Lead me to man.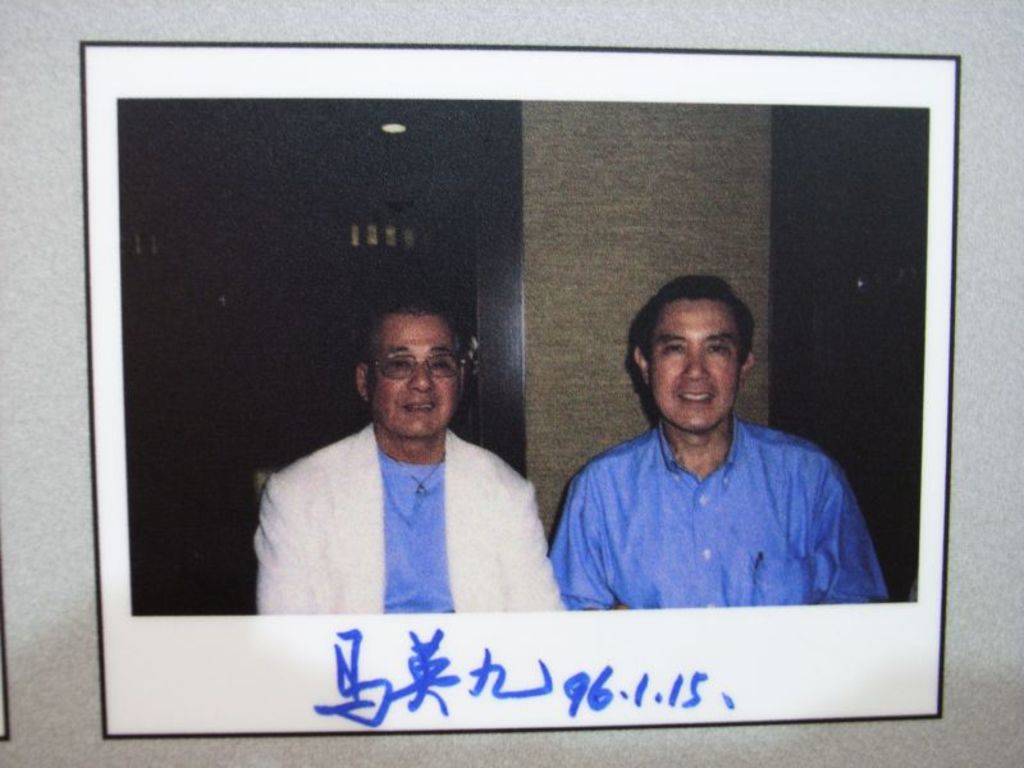
Lead to locate(543, 271, 888, 609).
